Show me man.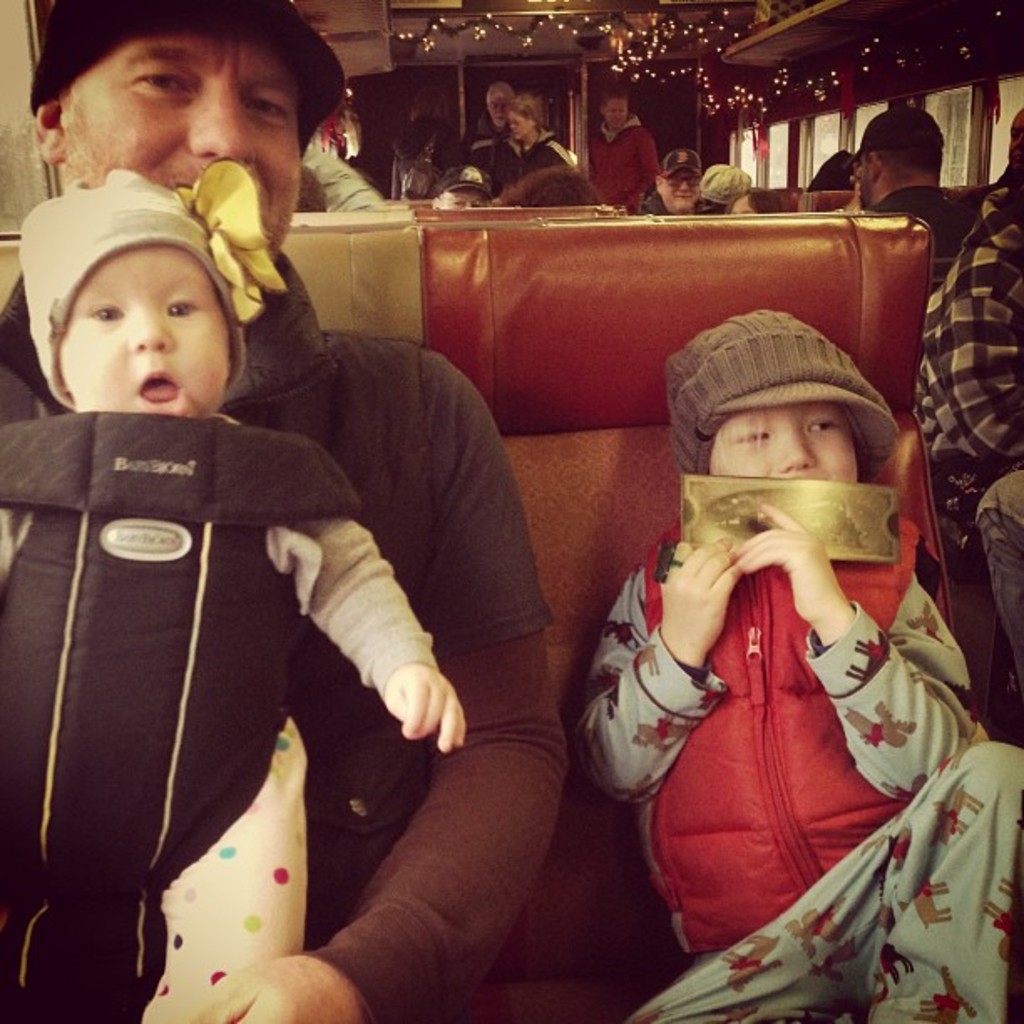
man is here: bbox(0, 0, 569, 1022).
